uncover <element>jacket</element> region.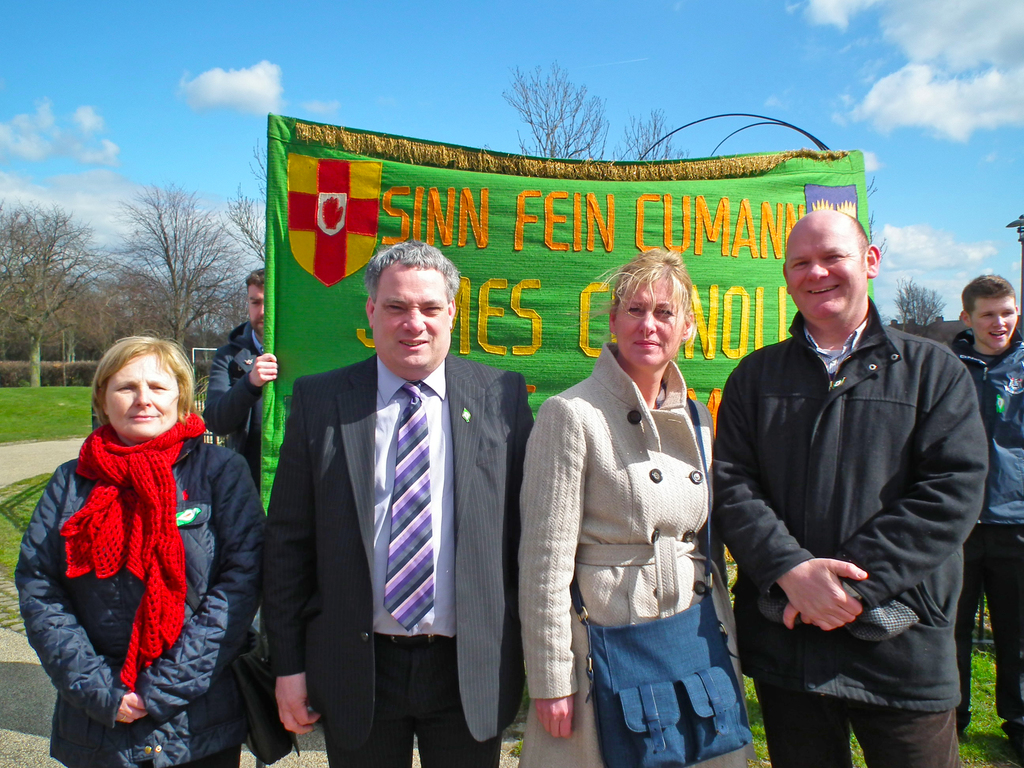
Uncovered: 20, 431, 266, 767.
